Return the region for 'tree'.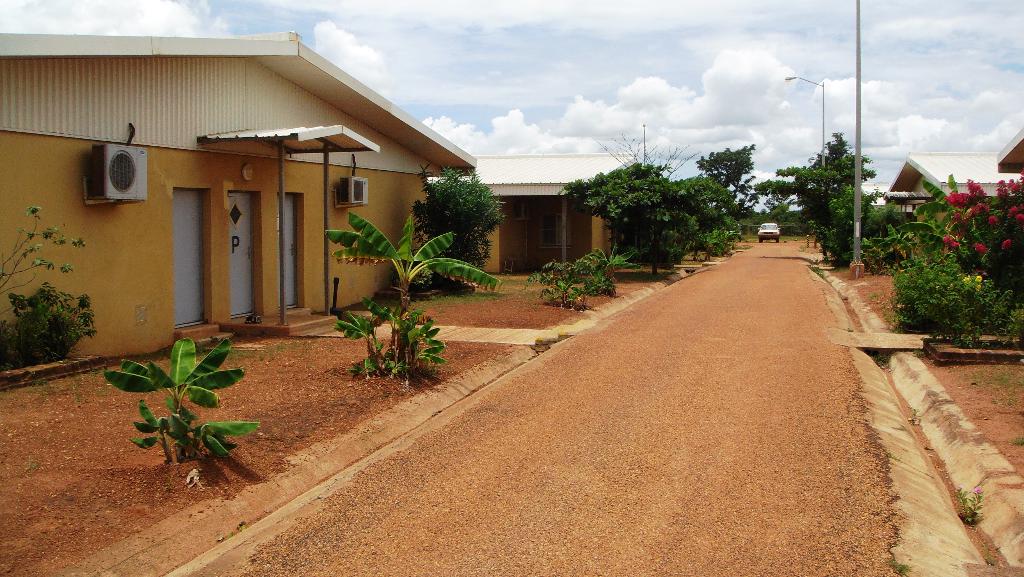
rect(694, 145, 758, 210).
